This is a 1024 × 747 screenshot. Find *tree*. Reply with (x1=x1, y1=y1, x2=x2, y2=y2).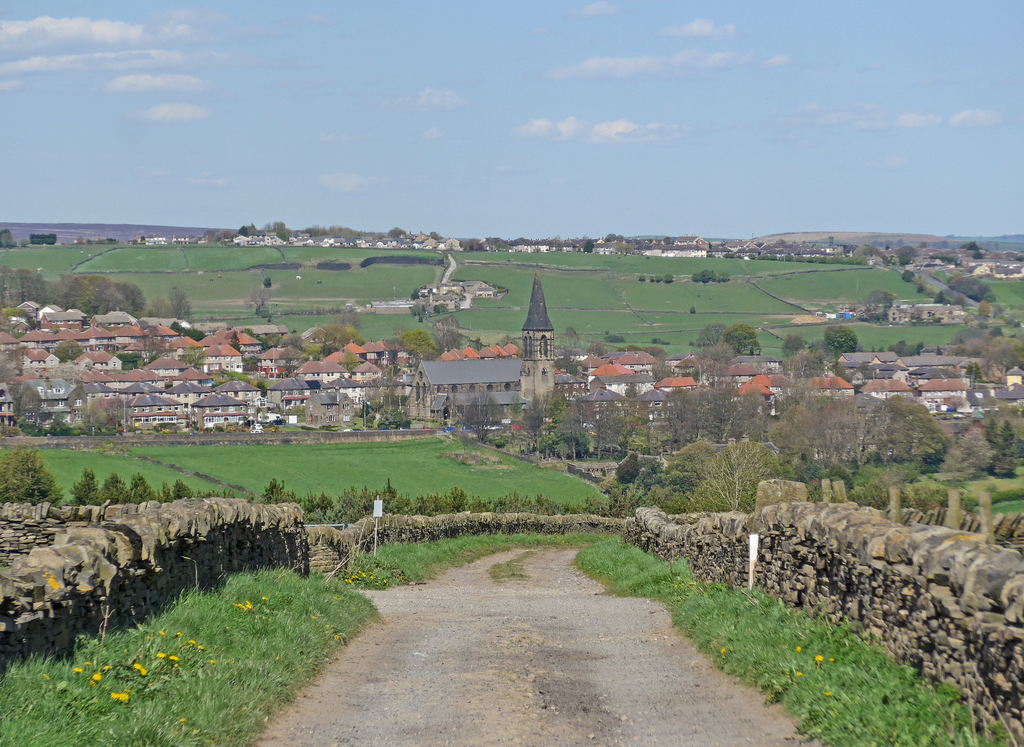
(x1=54, y1=338, x2=86, y2=366).
